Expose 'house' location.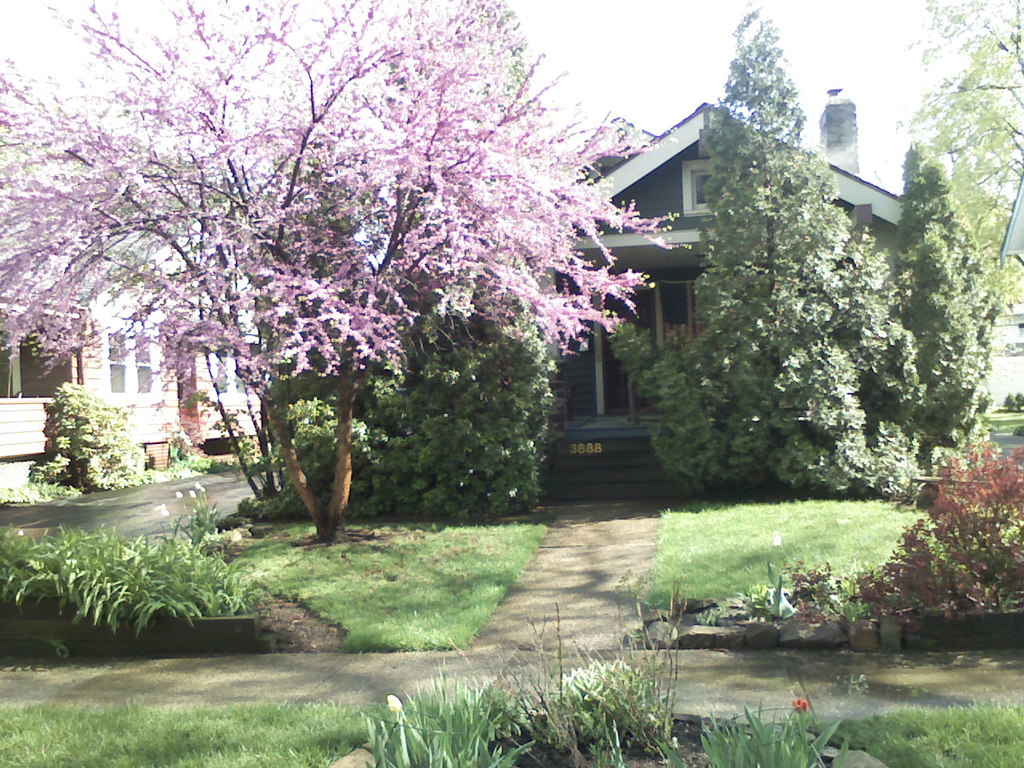
Exposed at locate(486, 54, 1003, 546).
